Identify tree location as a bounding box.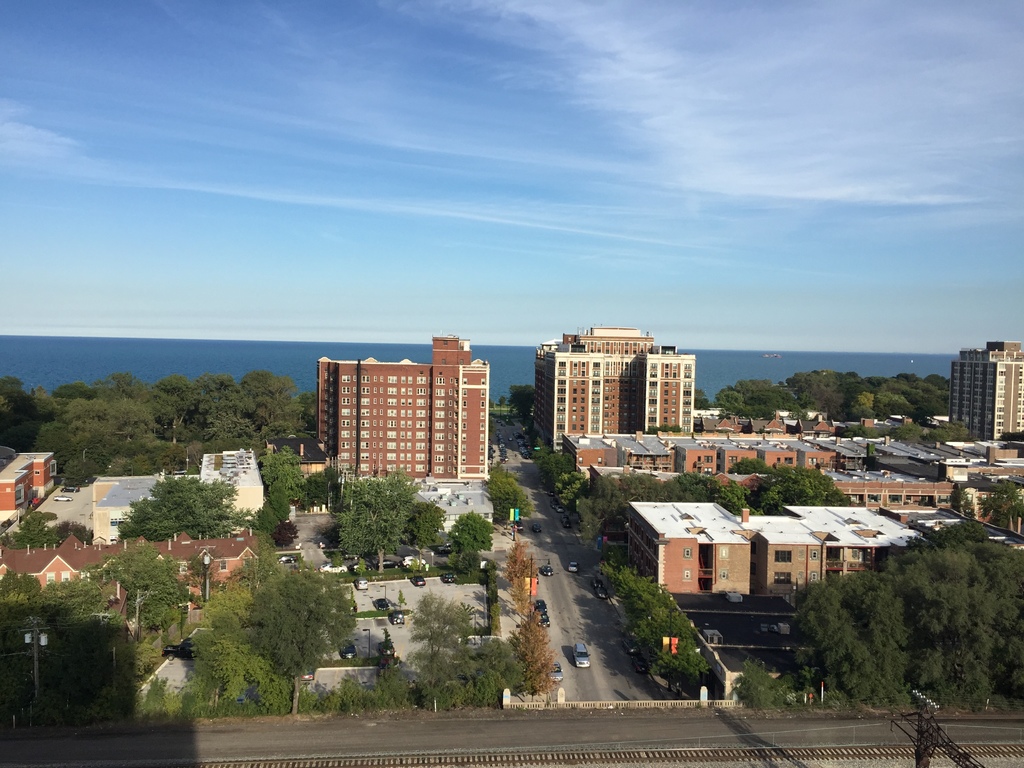
196/367/257/454.
